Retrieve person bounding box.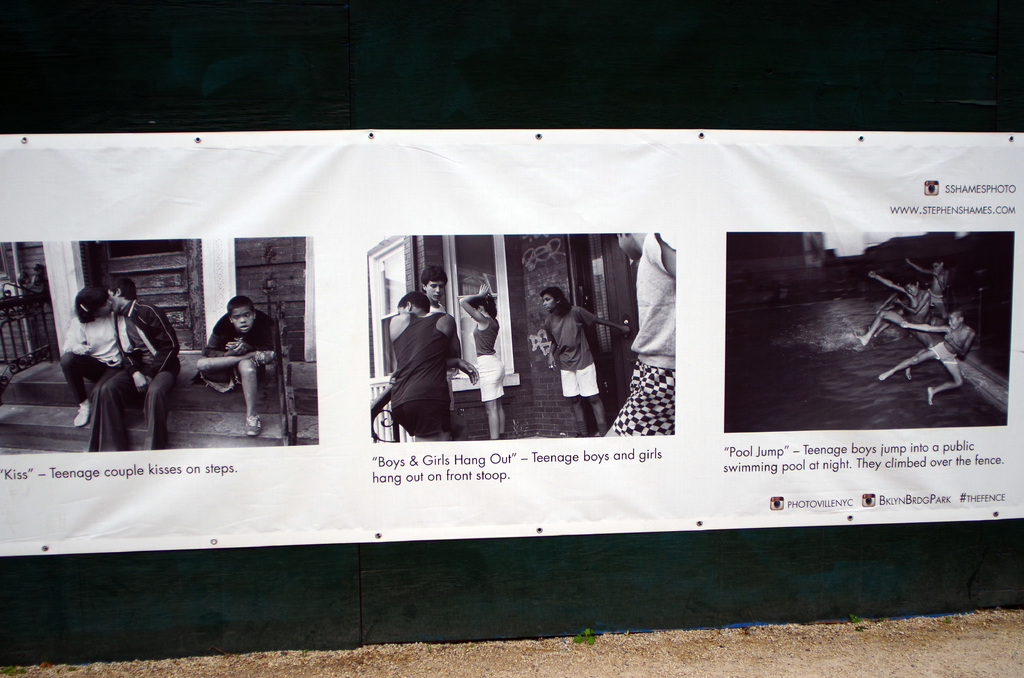
Bounding box: 61/285/125/430.
